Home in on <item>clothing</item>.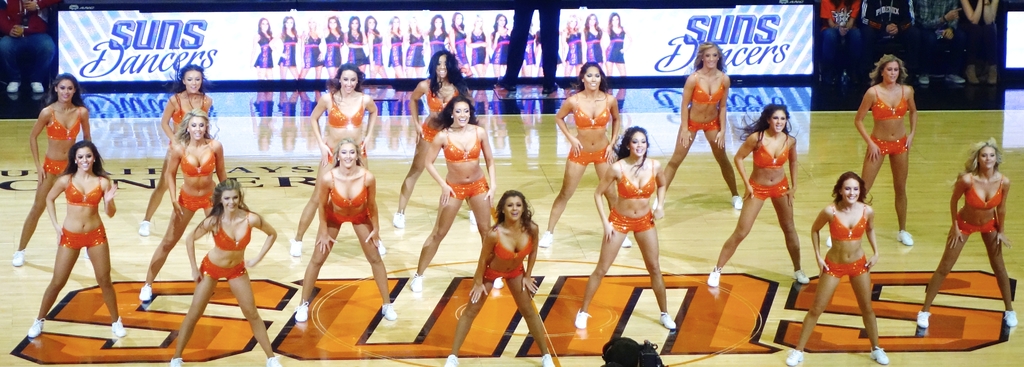
Homed in at x1=822, y1=0, x2=858, y2=69.
